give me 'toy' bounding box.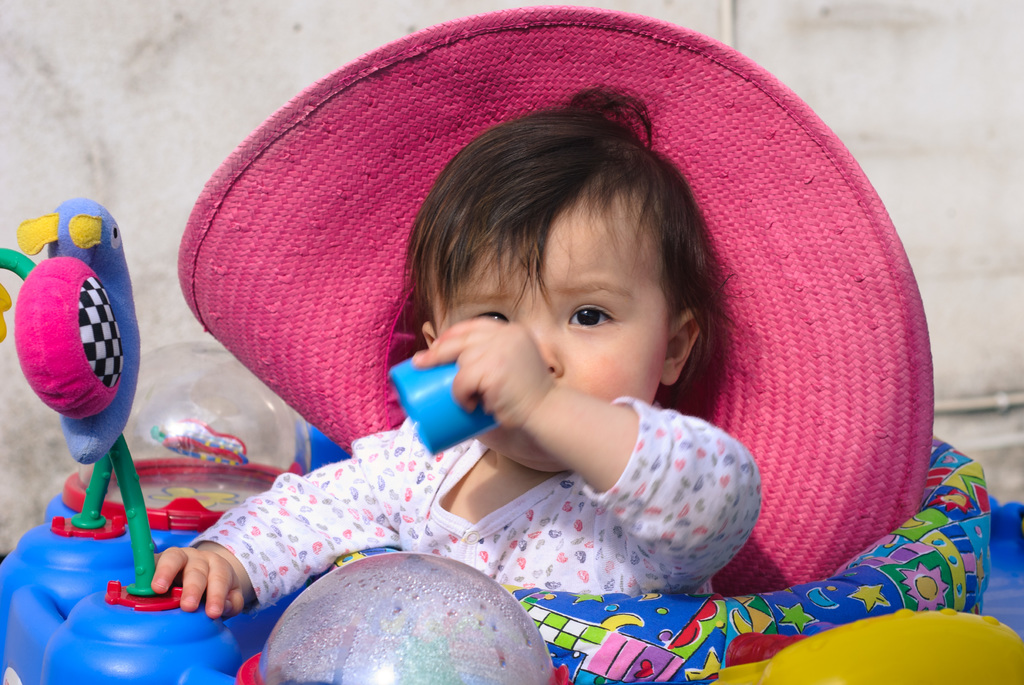
[left=0, top=455, right=1023, bottom=684].
